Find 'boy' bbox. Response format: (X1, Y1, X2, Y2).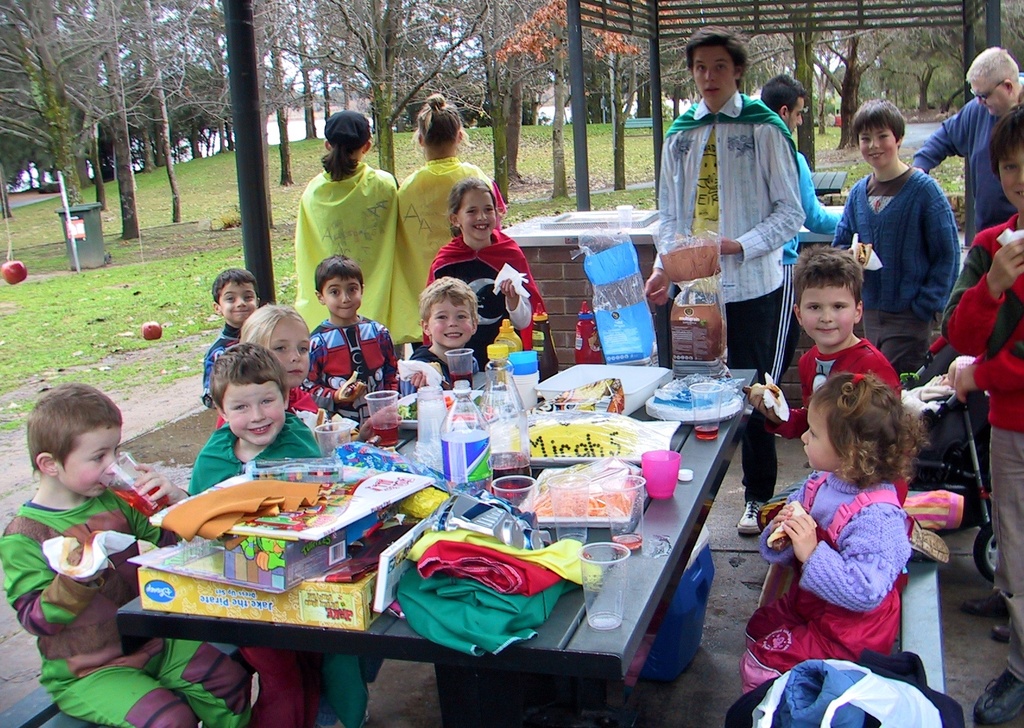
(642, 24, 808, 534).
